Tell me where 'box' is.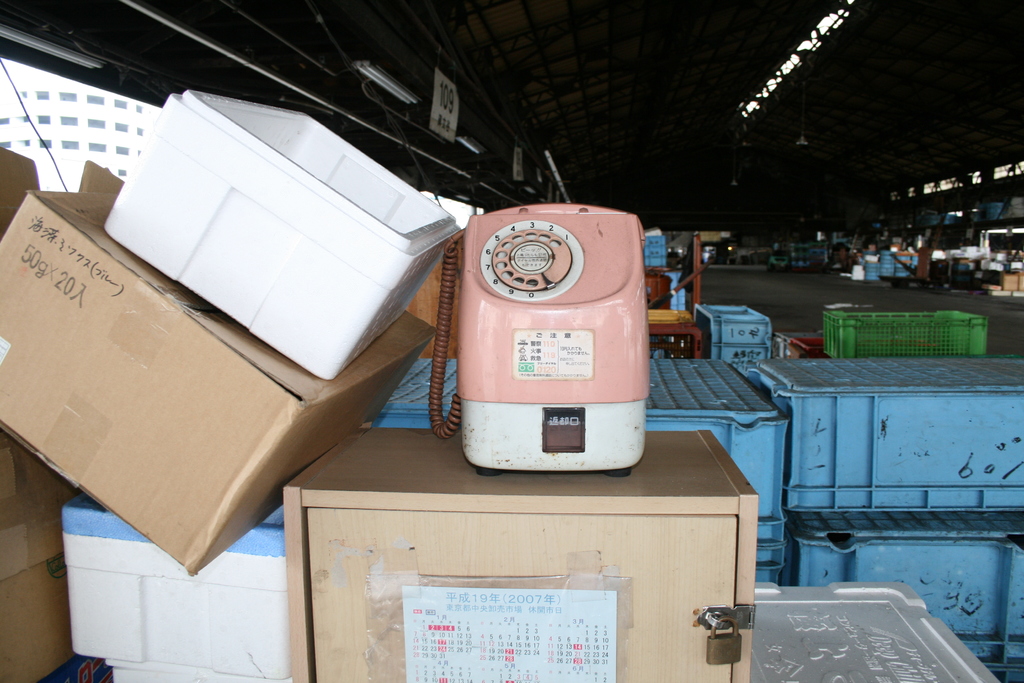
'box' is at Rect(750, 583, 1000, 682).
